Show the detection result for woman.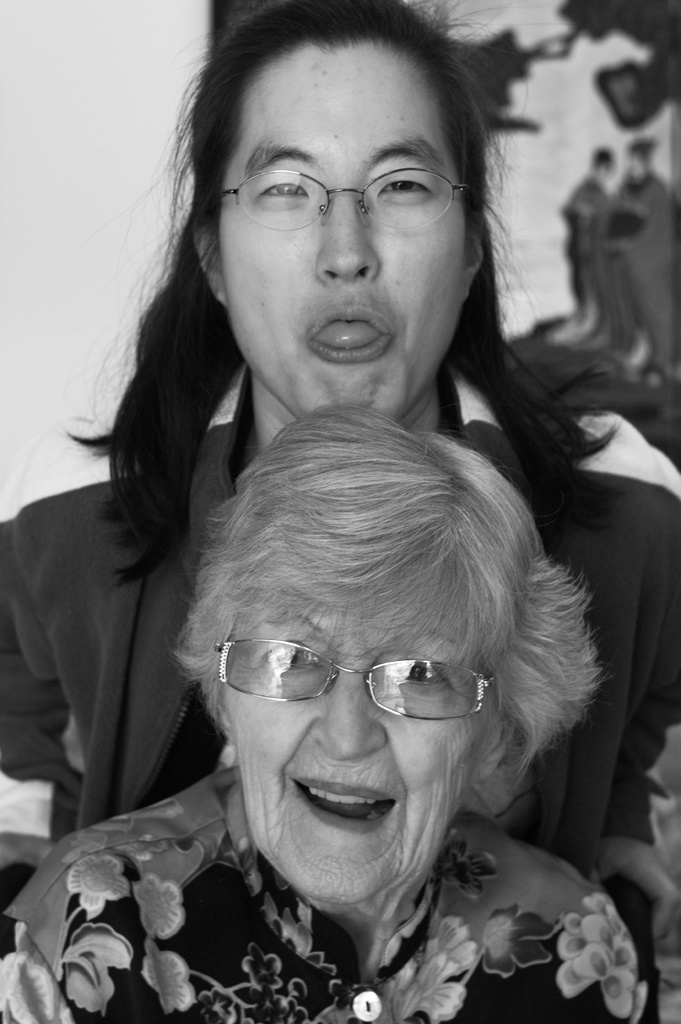
locate(0, 0, 680, 947).
